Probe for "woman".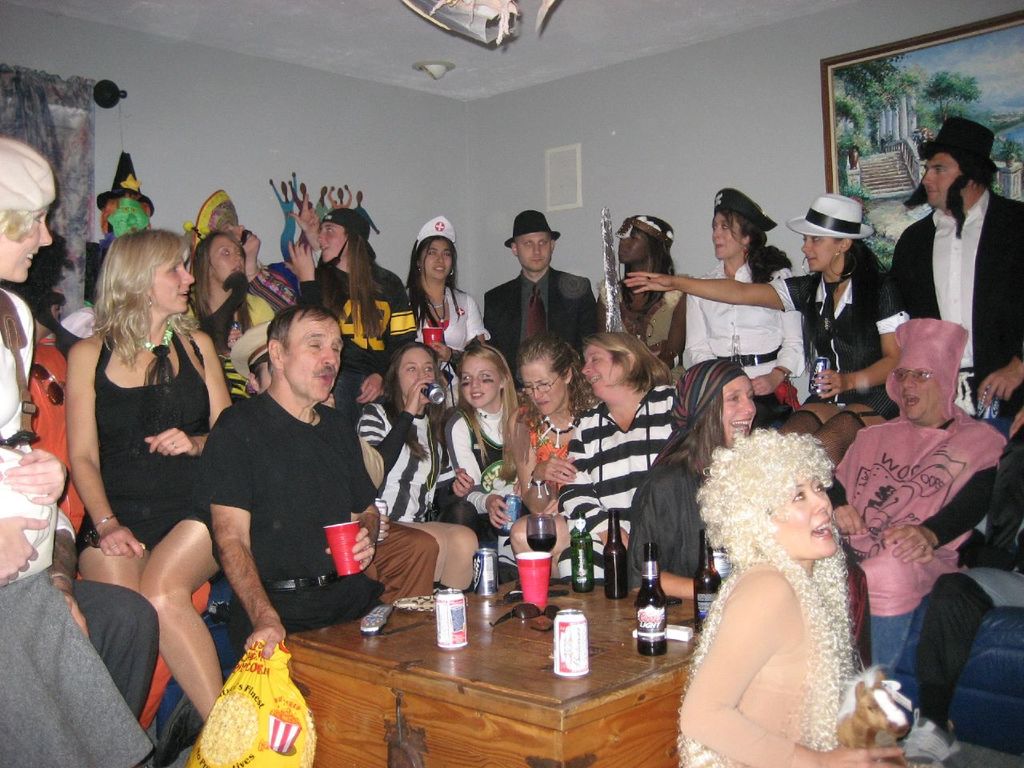
Probe result: <box>598,209,689,363</box>.
